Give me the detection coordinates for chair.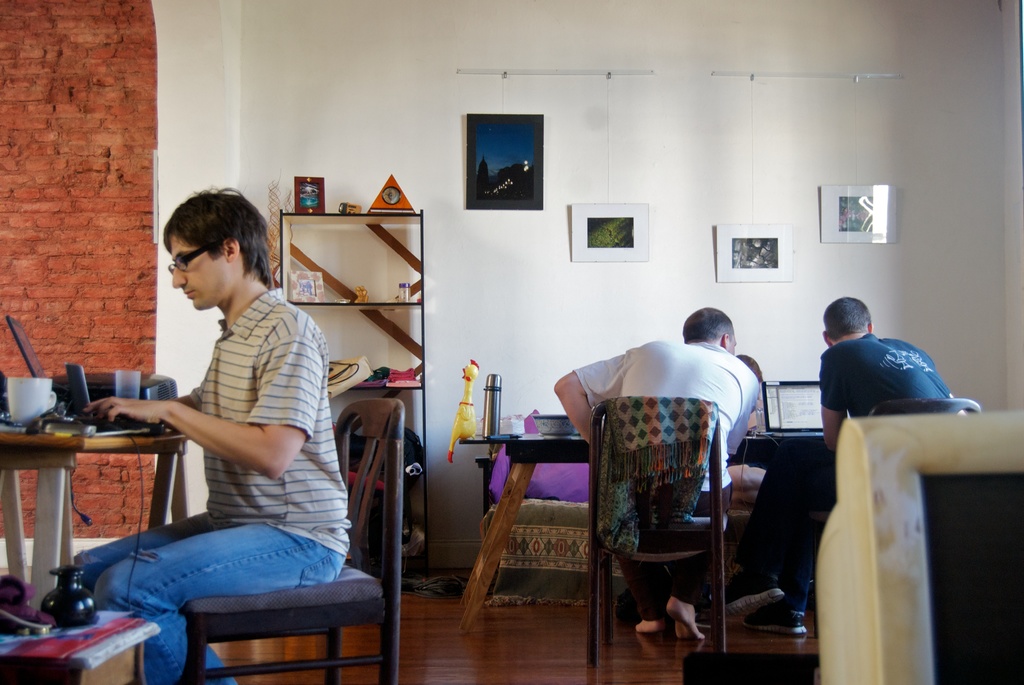
pyautogui.locateOnScreen(856, 398, 991, 433).
